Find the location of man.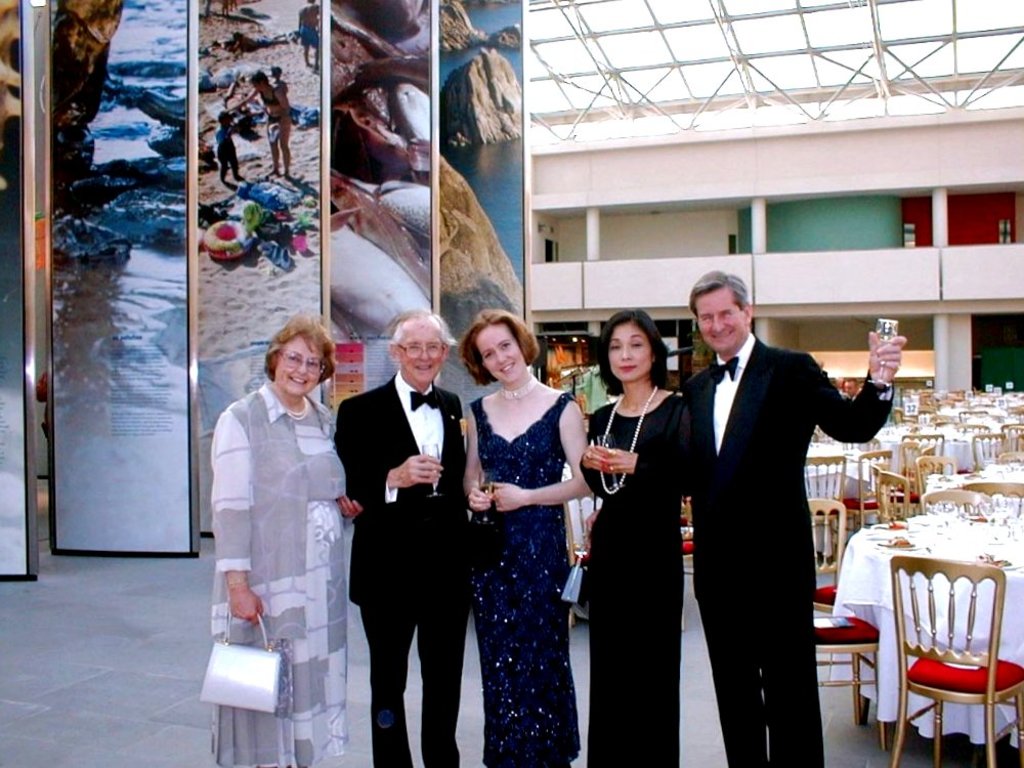
Location: {"left": 332, "top": 305, "right": 472, "bottom": 764}.
